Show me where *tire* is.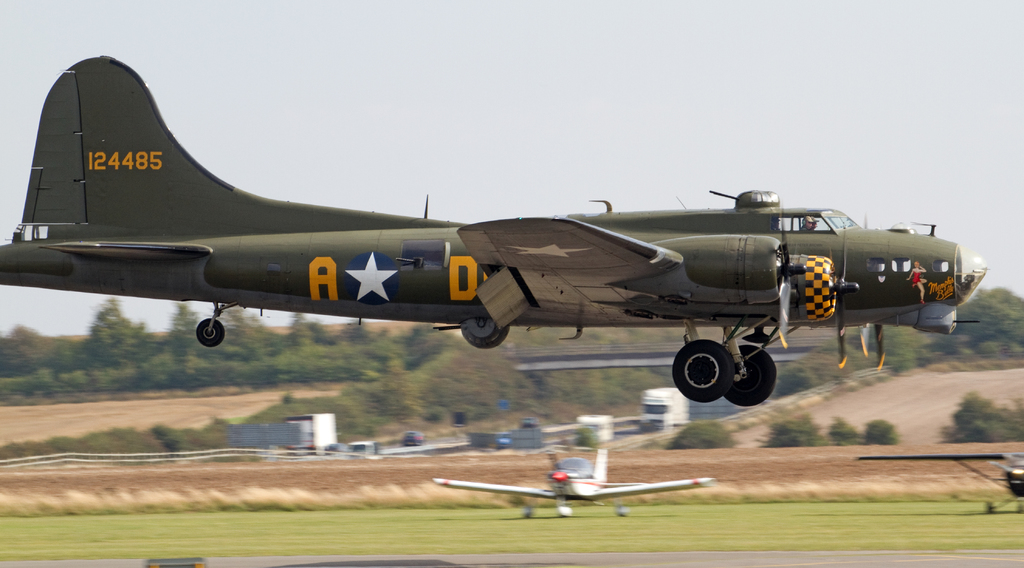
*tire* is at 727/344/777/406.
